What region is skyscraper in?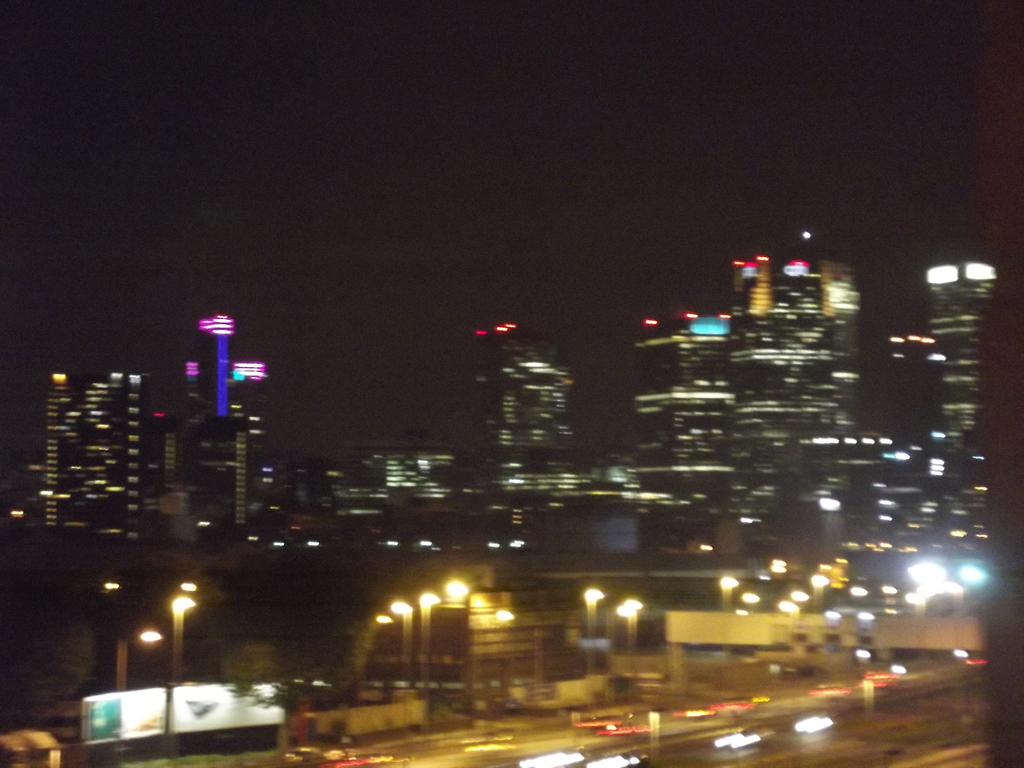
select_region(620, 248, 857, 525).
